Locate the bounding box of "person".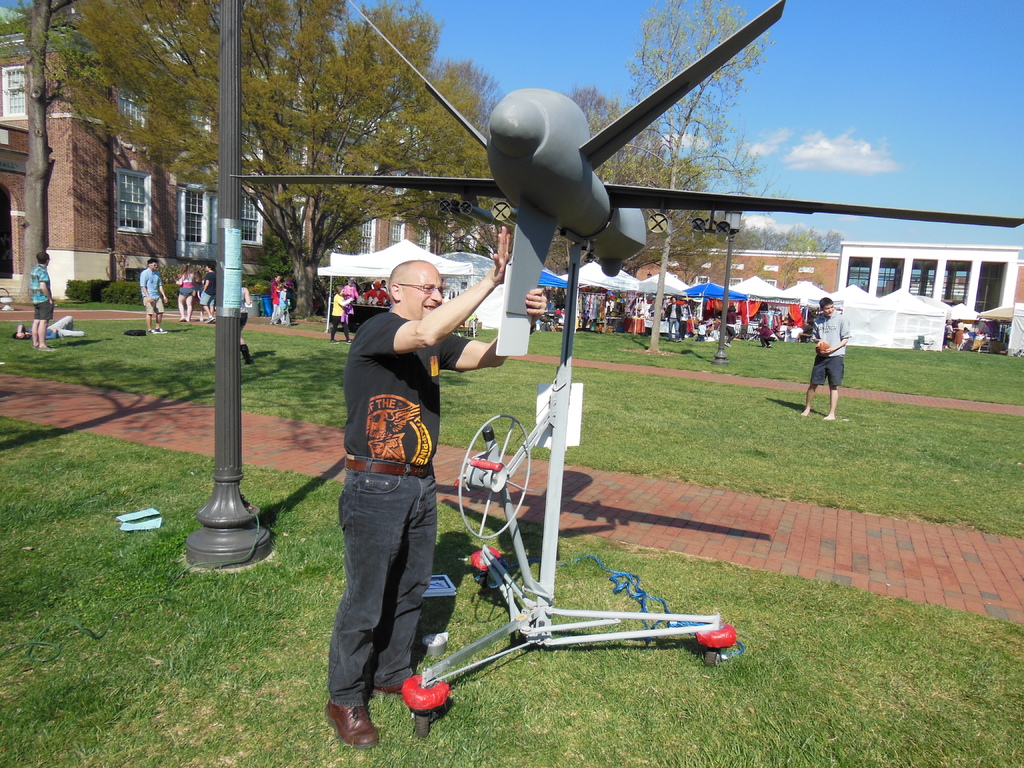
Bounding box: (756, 310, 772, 346).
